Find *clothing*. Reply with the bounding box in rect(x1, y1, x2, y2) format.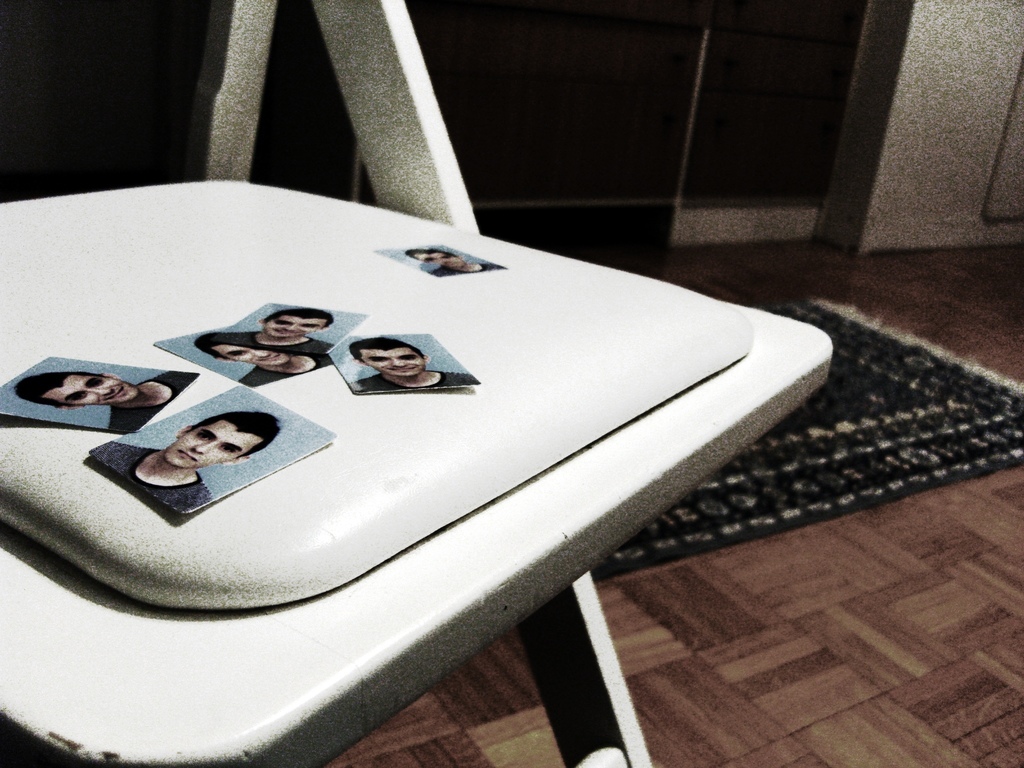
rect(239, 346, 330, 393).
